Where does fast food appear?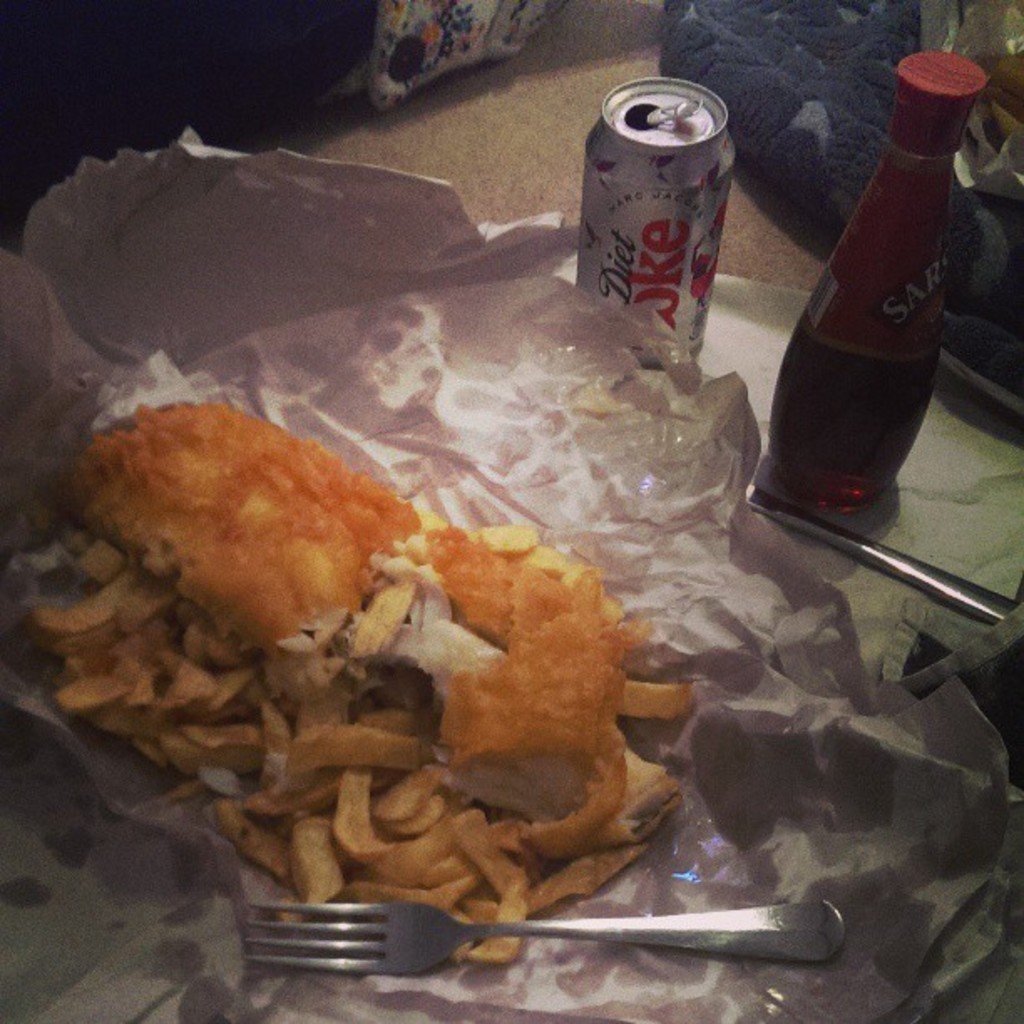
Appears at region(0, 435, 733, 929).
